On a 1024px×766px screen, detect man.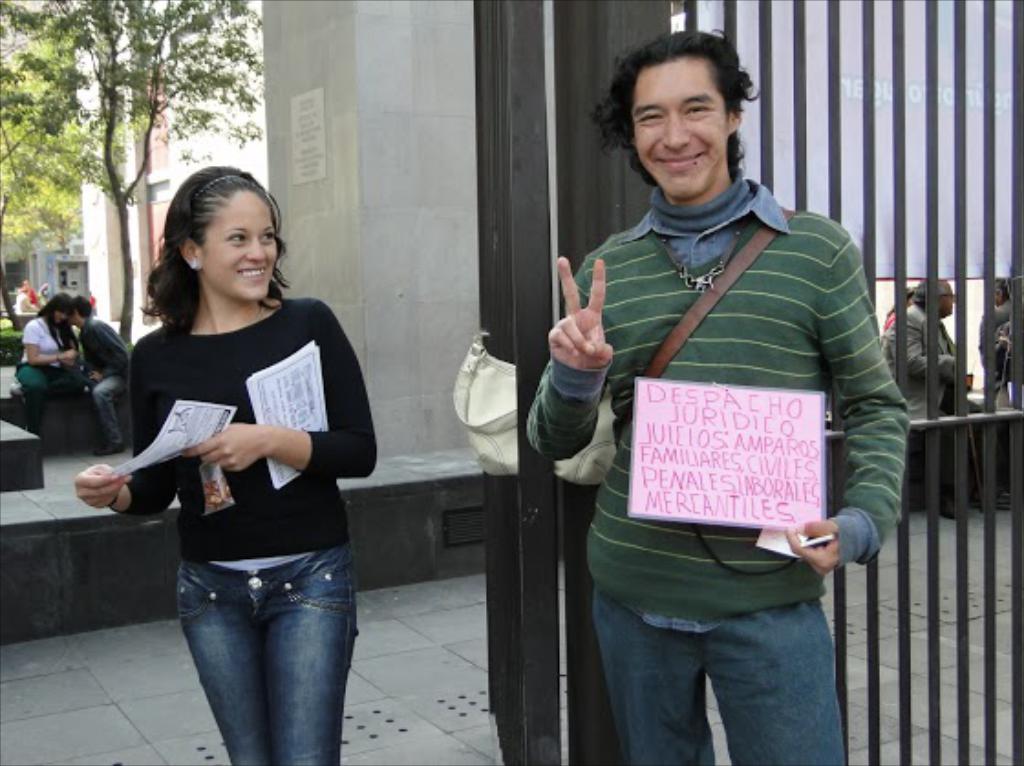
(880, 278, 982, 519).
